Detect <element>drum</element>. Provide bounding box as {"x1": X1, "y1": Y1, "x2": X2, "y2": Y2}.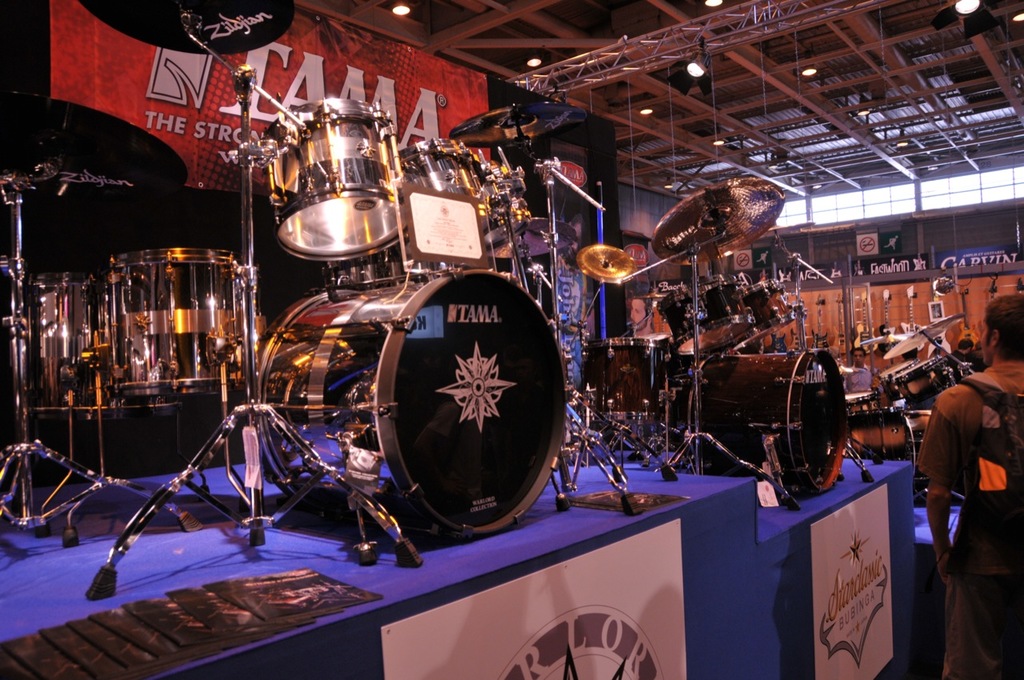
{"x1": 874, "y1": 361, "x2": 917, "y2": 403}.
